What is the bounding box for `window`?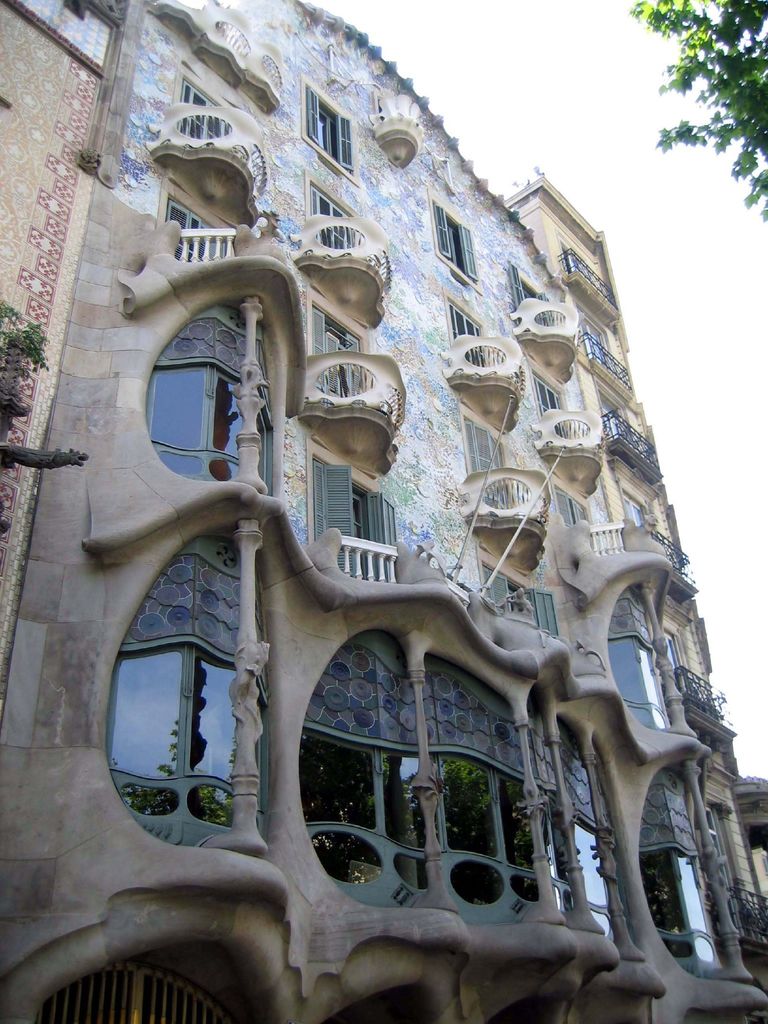
region(588, 333, 604, 352).
